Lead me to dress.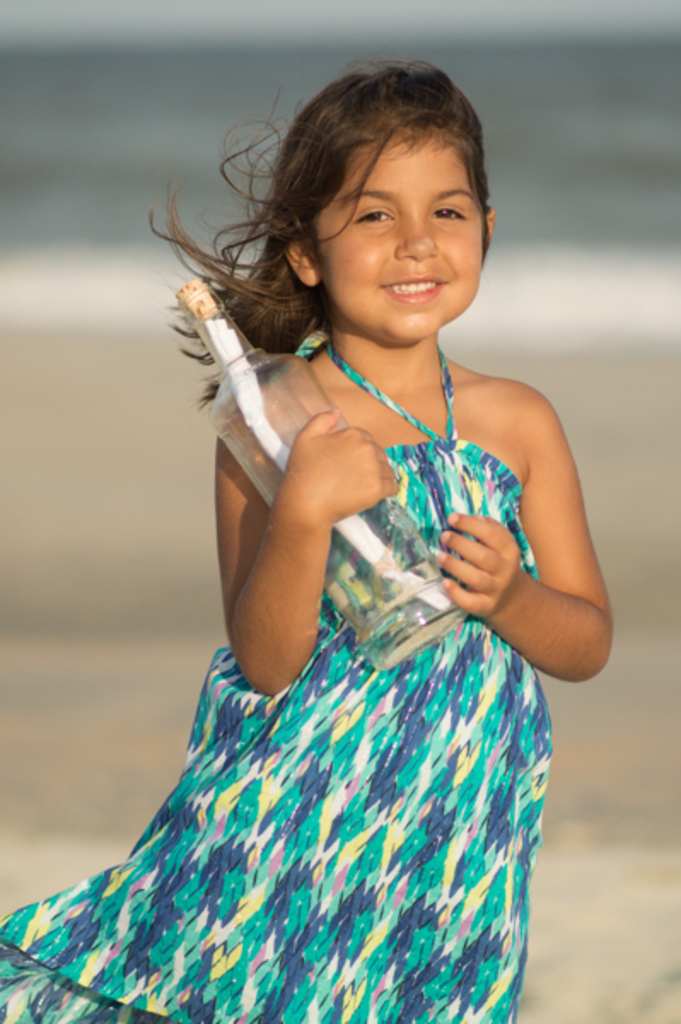
Lead to [left=0, top=341, right=555, bottom=1022].
